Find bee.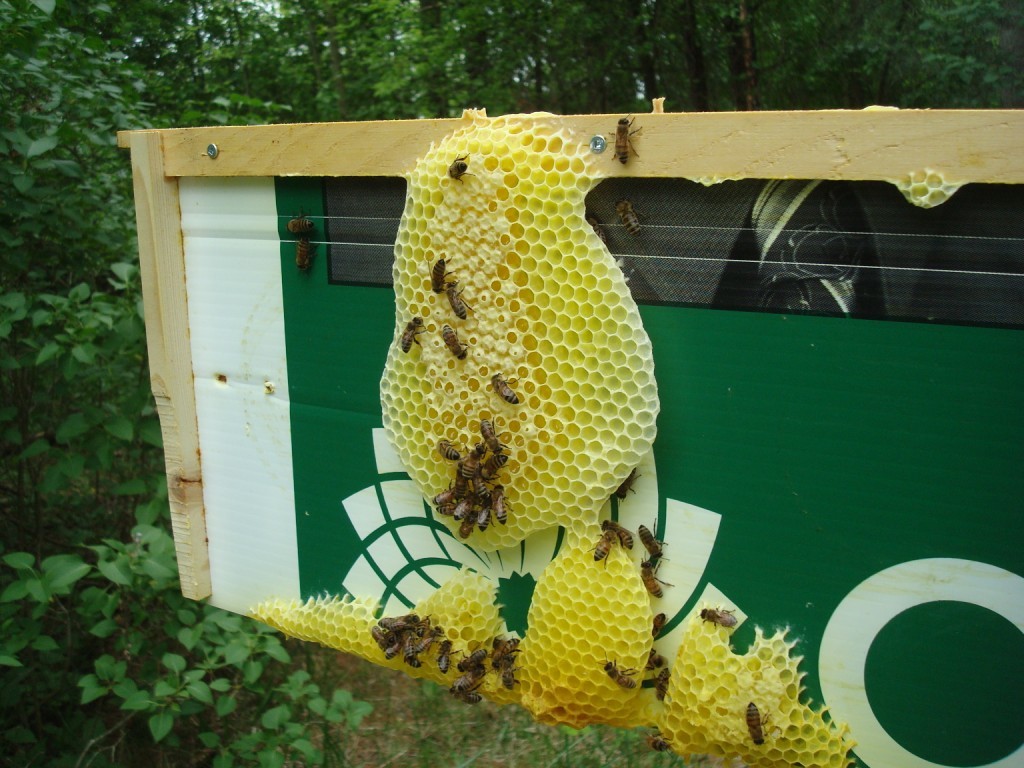
{"x1": 635, "y1": 526, "x2": 673, "y2": 559}.
